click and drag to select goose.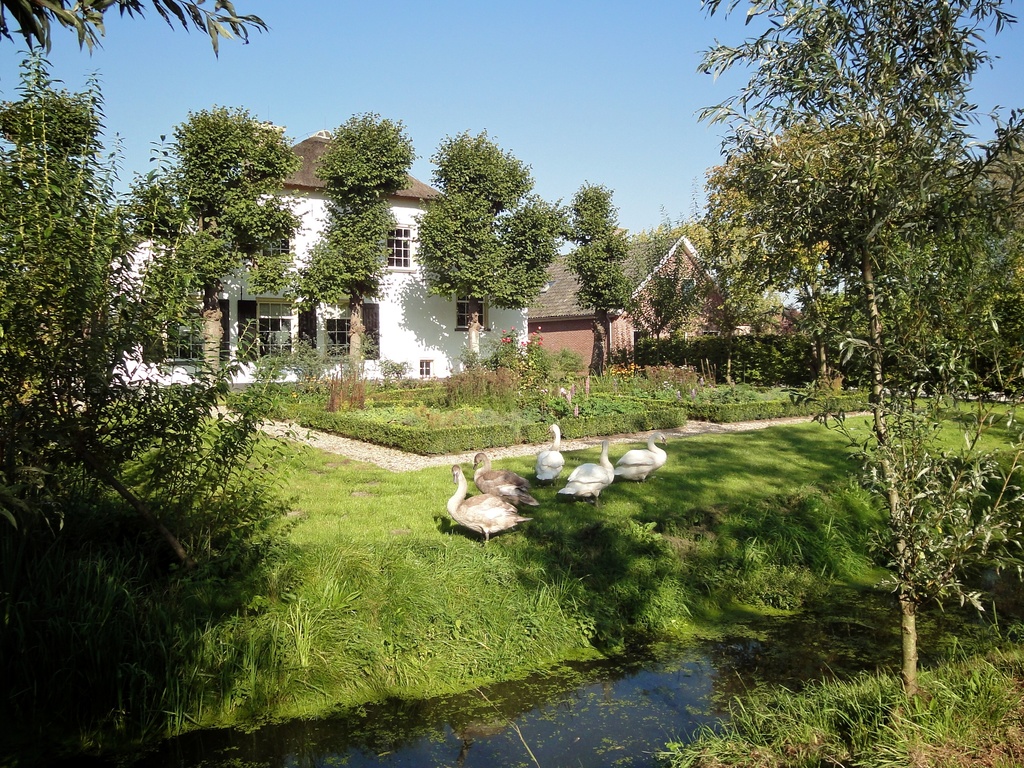
Selection: (left=531, top=425, right=566, bottom=481).
